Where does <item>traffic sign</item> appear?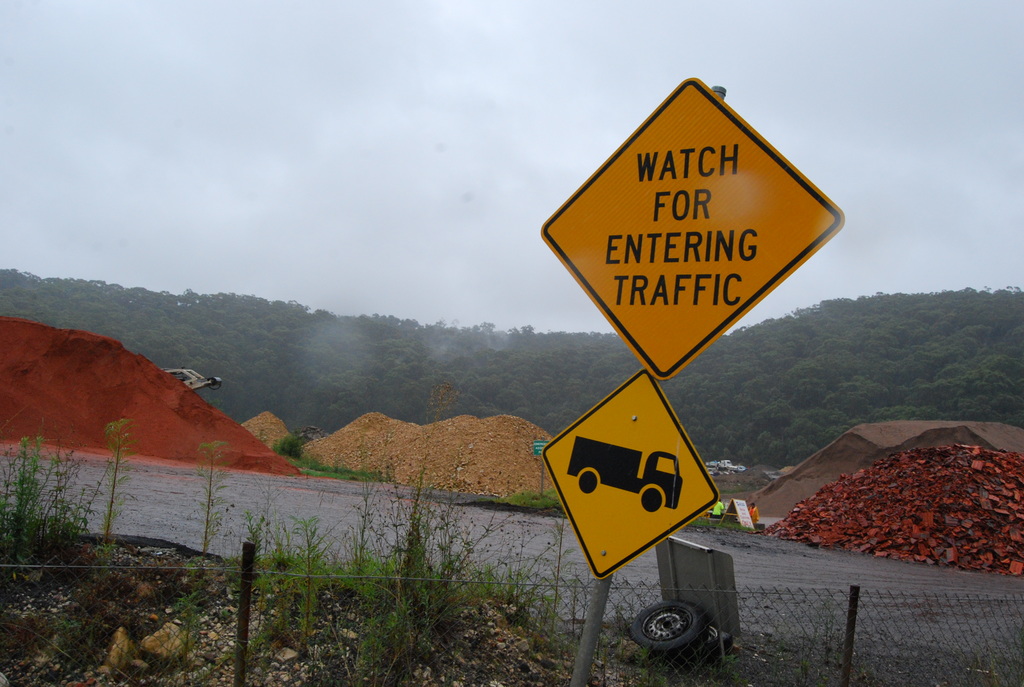
Appears at (545,365,721,578).
